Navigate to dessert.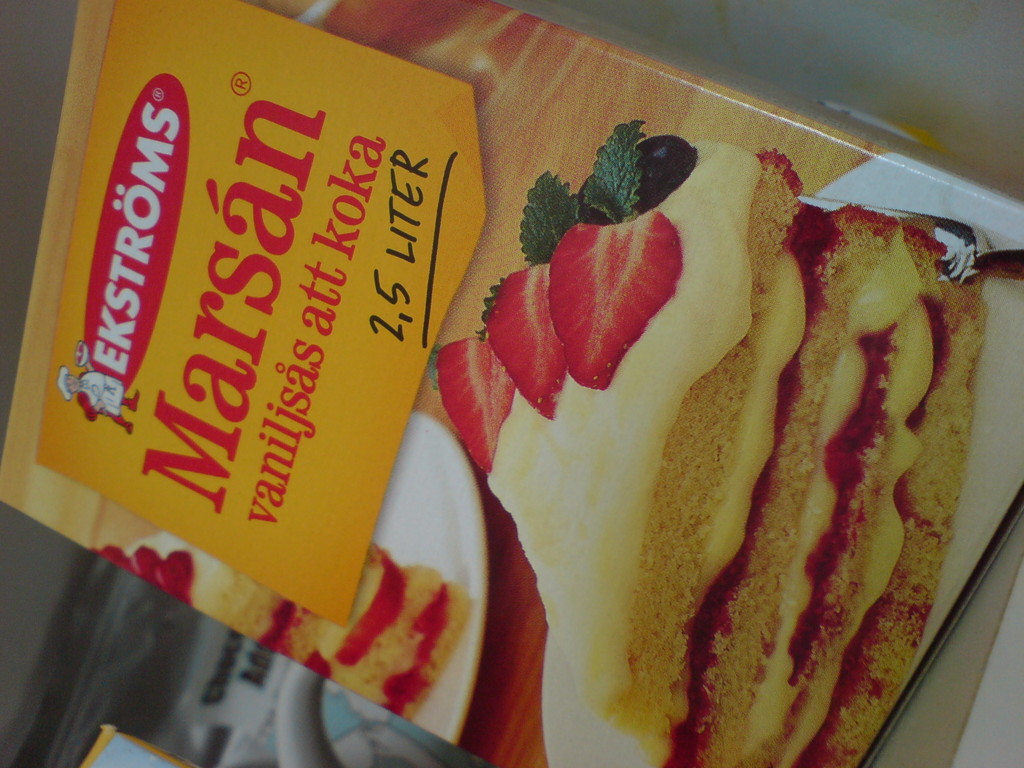
Navigation target: (93,534,476,719).
